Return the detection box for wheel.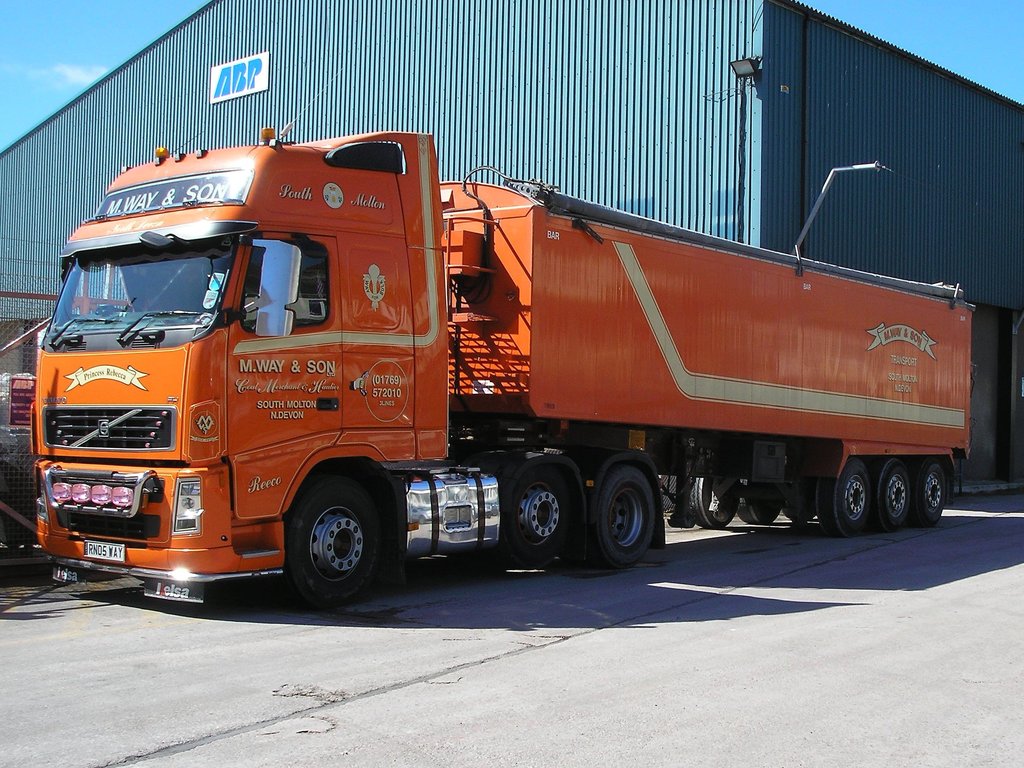
rect(687, 475, 743, 531).
